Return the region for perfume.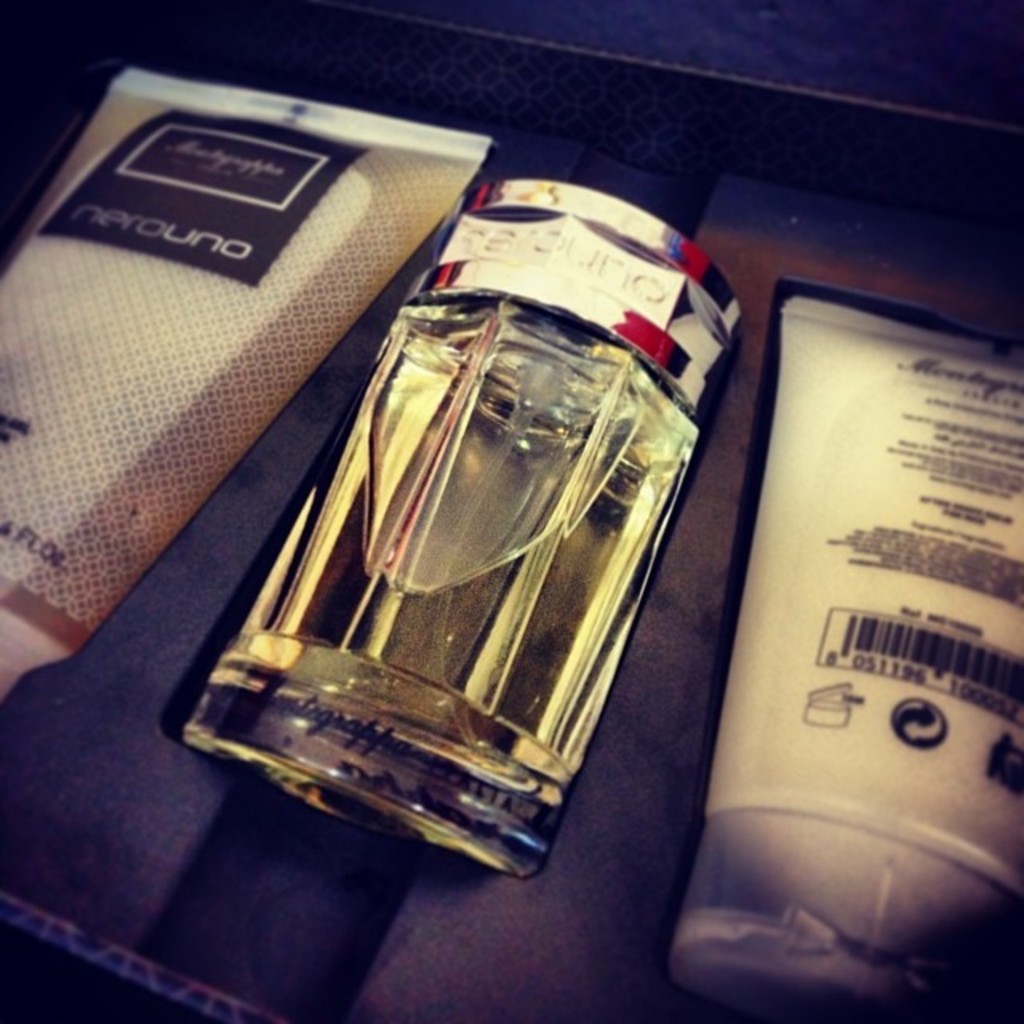
173/176/741/896.
